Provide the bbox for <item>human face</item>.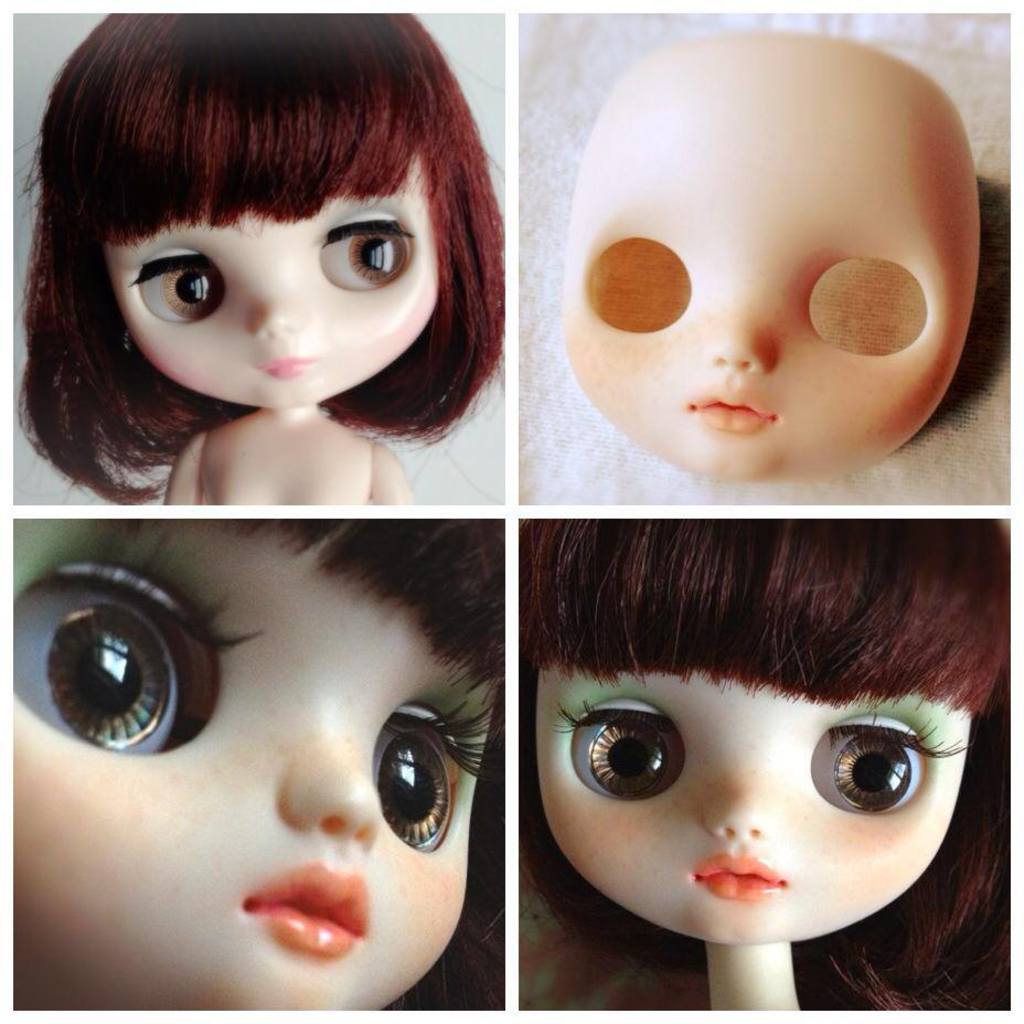
(115, 167, 436, 404).
